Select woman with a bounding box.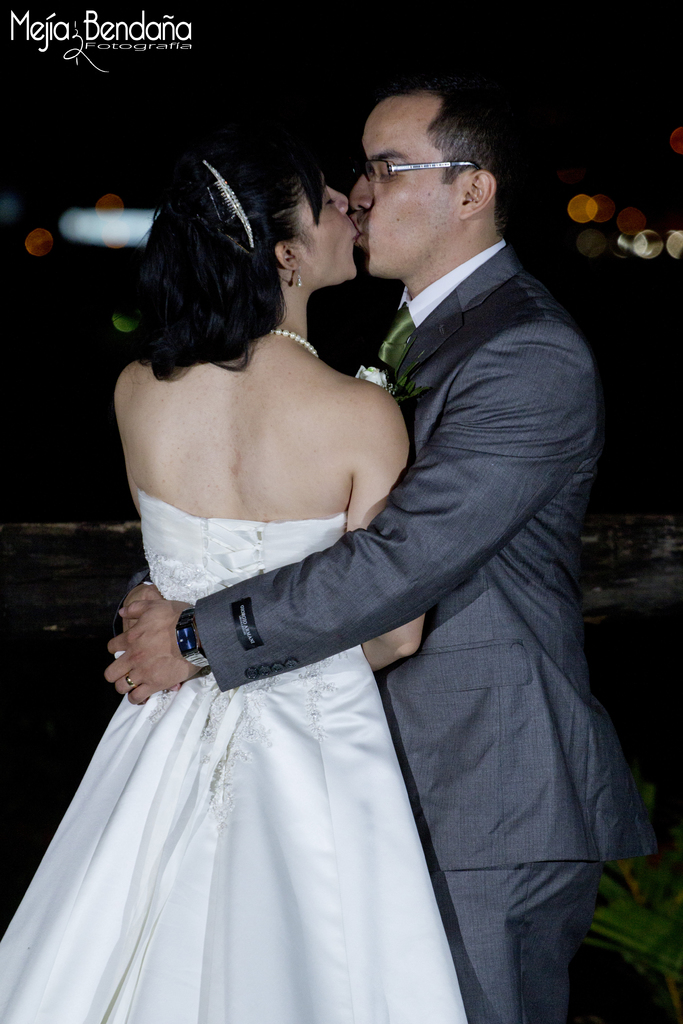
{"x1": 4, "y1": 129, "x2": 477, "y2": 1023}.
